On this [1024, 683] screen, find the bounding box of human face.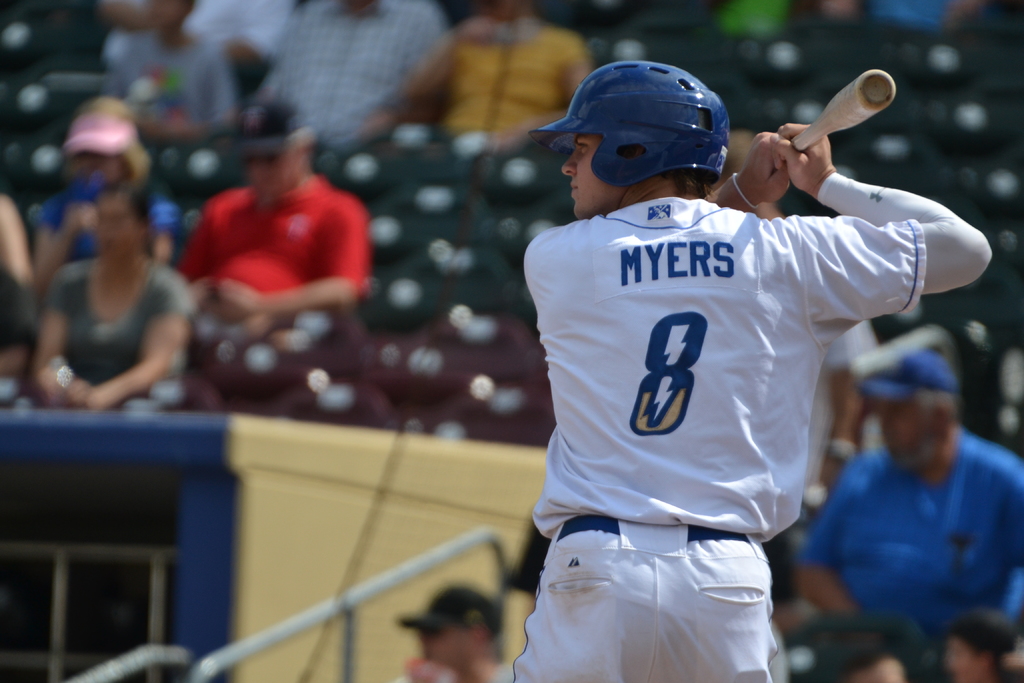
Bounding box: bbox(562, 131, 619, 222).
